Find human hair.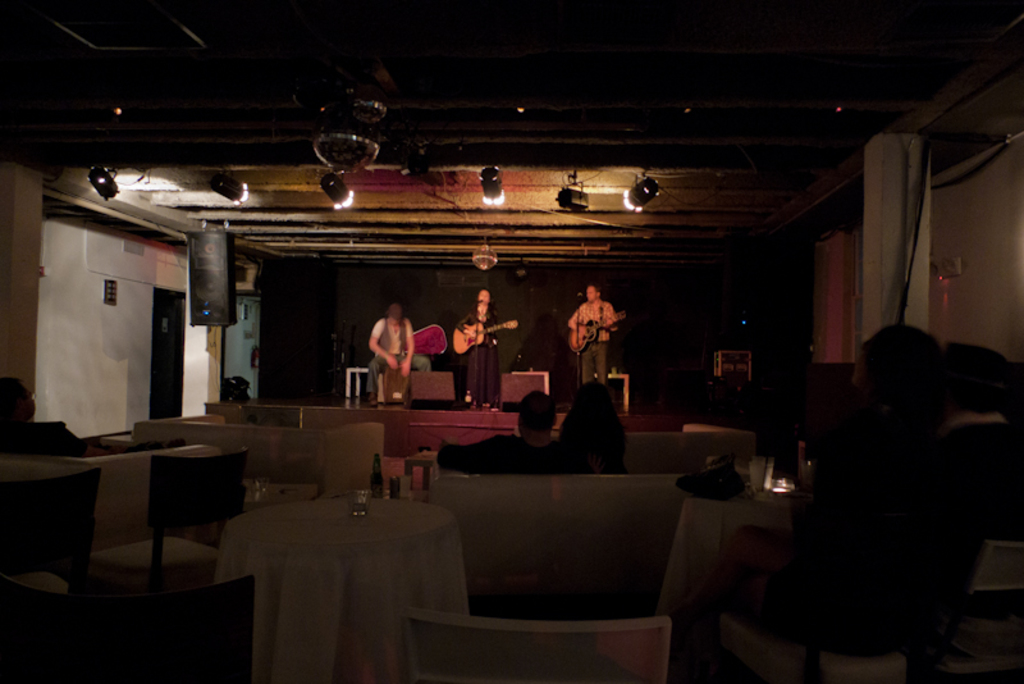
516:391:556:438.
